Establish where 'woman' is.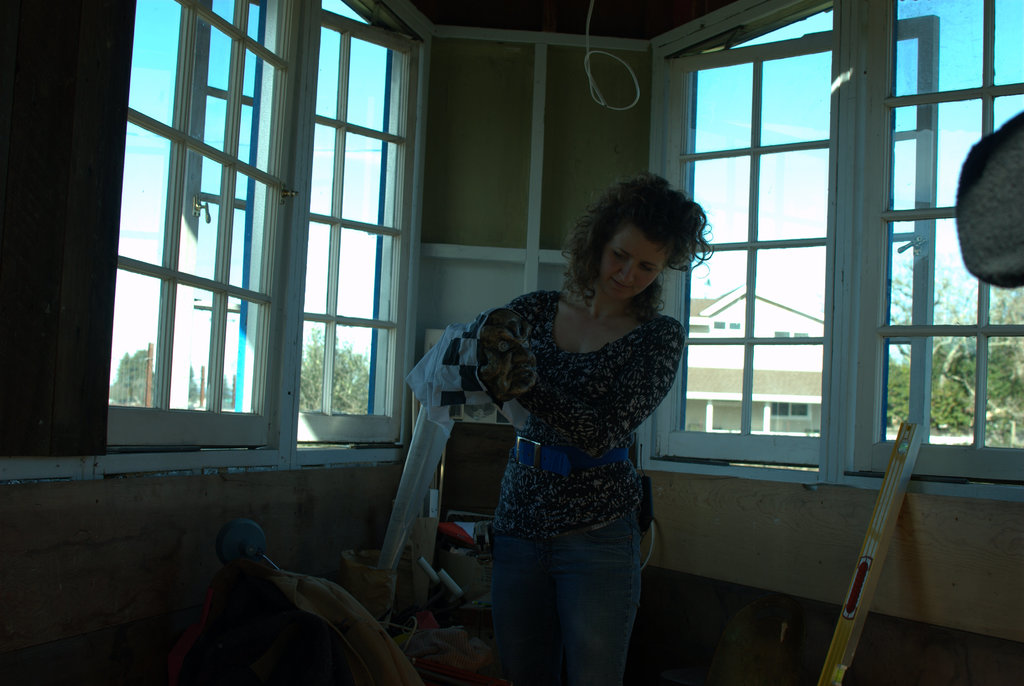
Established at x1=443, y1=172, x2=711, y2=685.
